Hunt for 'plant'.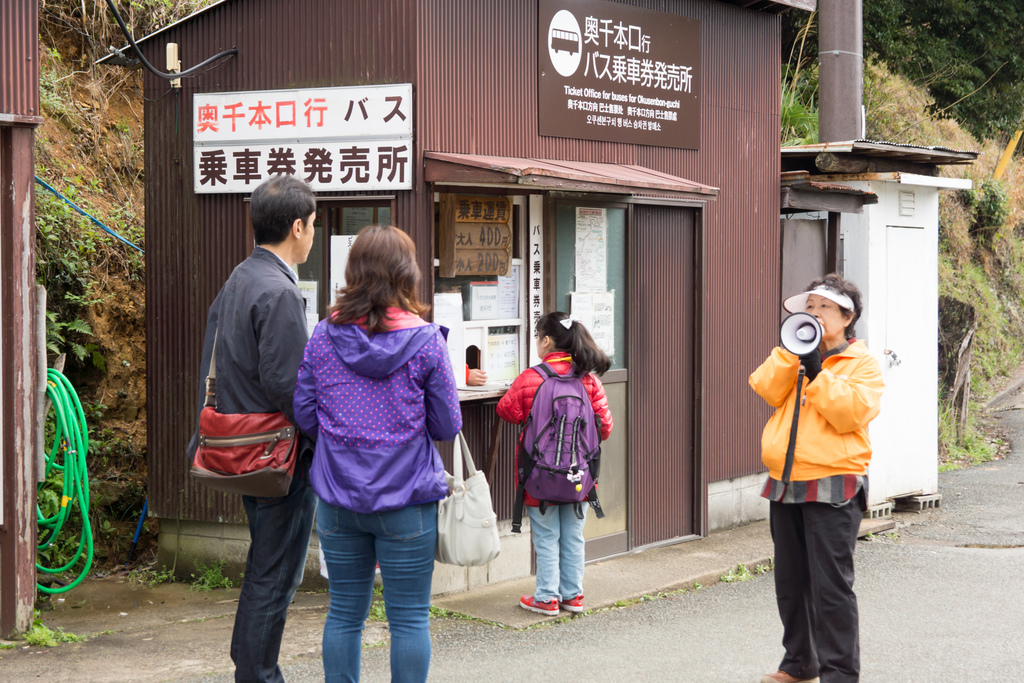
Hunted down at bbox(36, 48, 65, 111).
